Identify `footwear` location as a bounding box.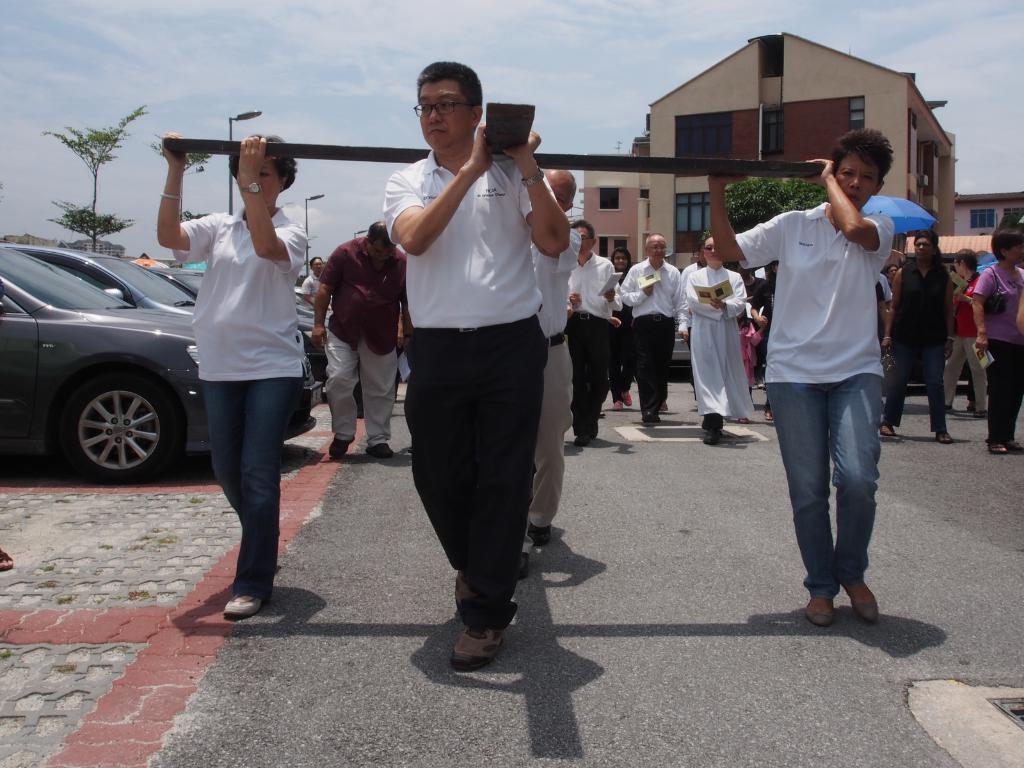
(left=366, top=443, right=392, bottom=459).
